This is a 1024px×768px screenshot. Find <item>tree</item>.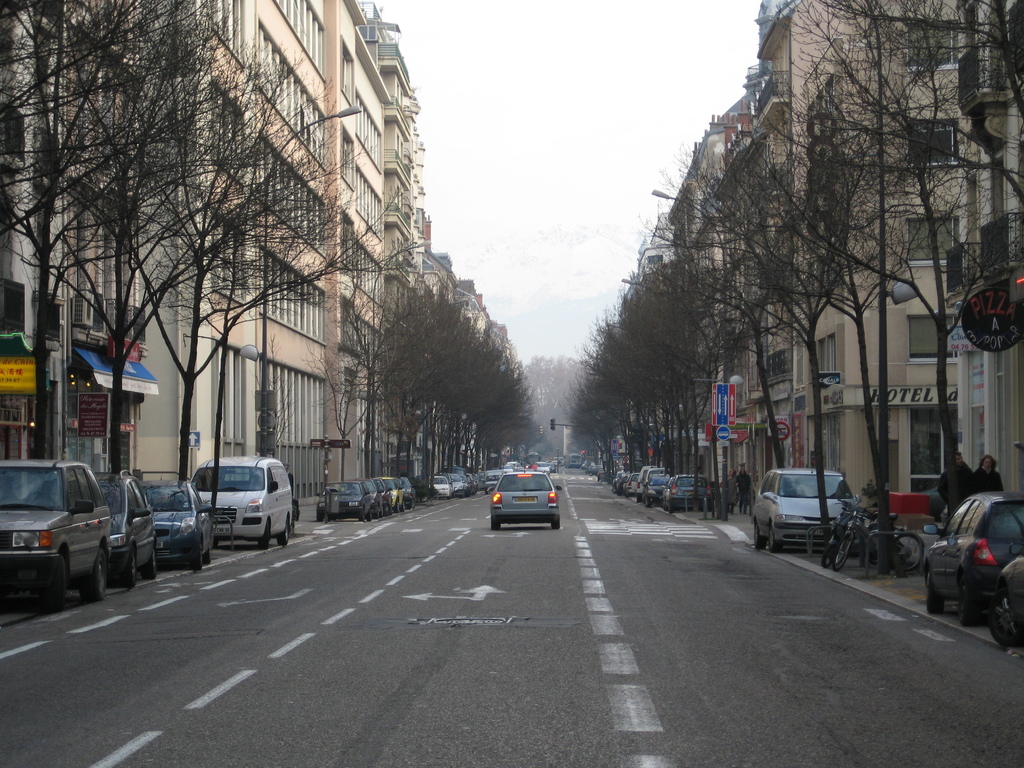
Bounding box: l=794, t=2, r=921, b=566.
